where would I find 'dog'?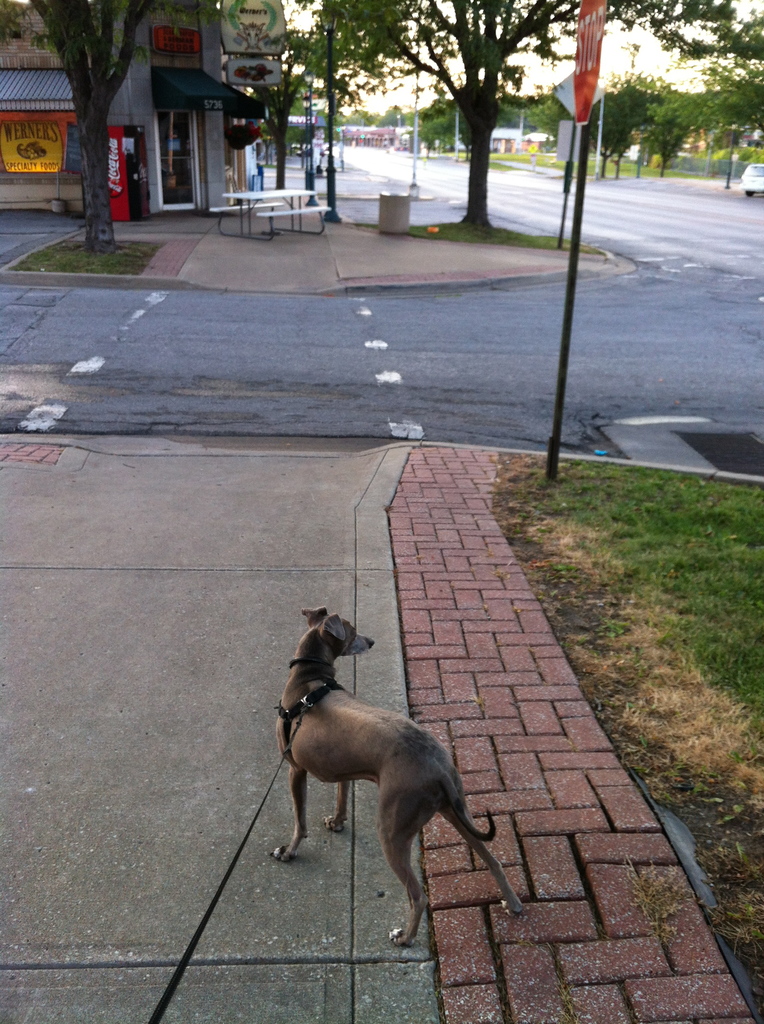
At (left=266, top=607, right=520, bottom=947).
